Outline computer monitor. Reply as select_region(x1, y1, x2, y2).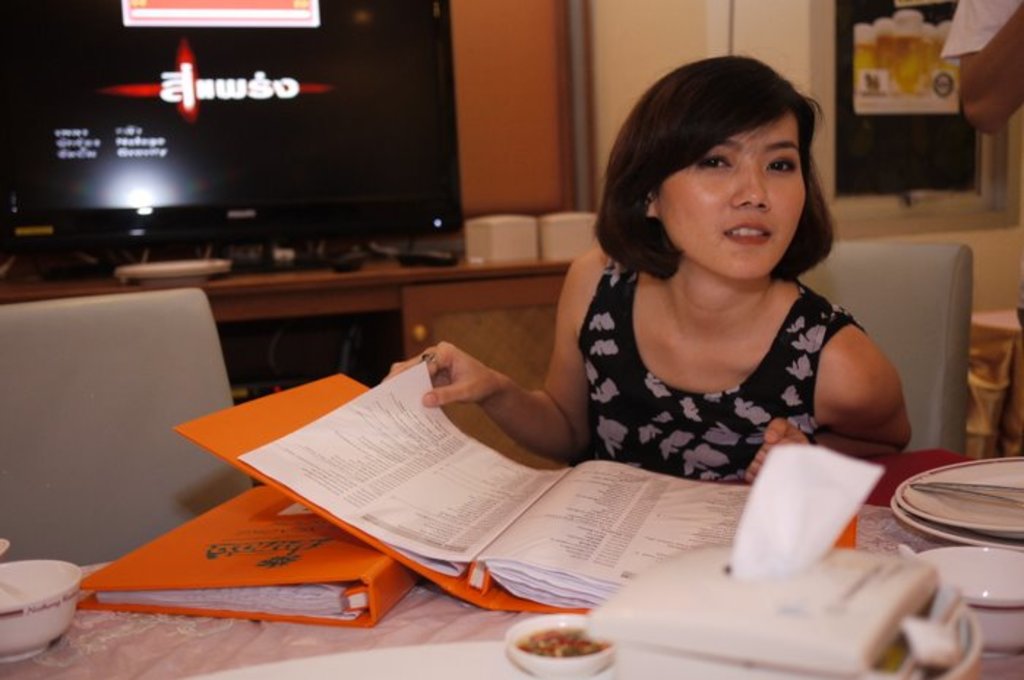
select_region(20, 0, 468, 281).
